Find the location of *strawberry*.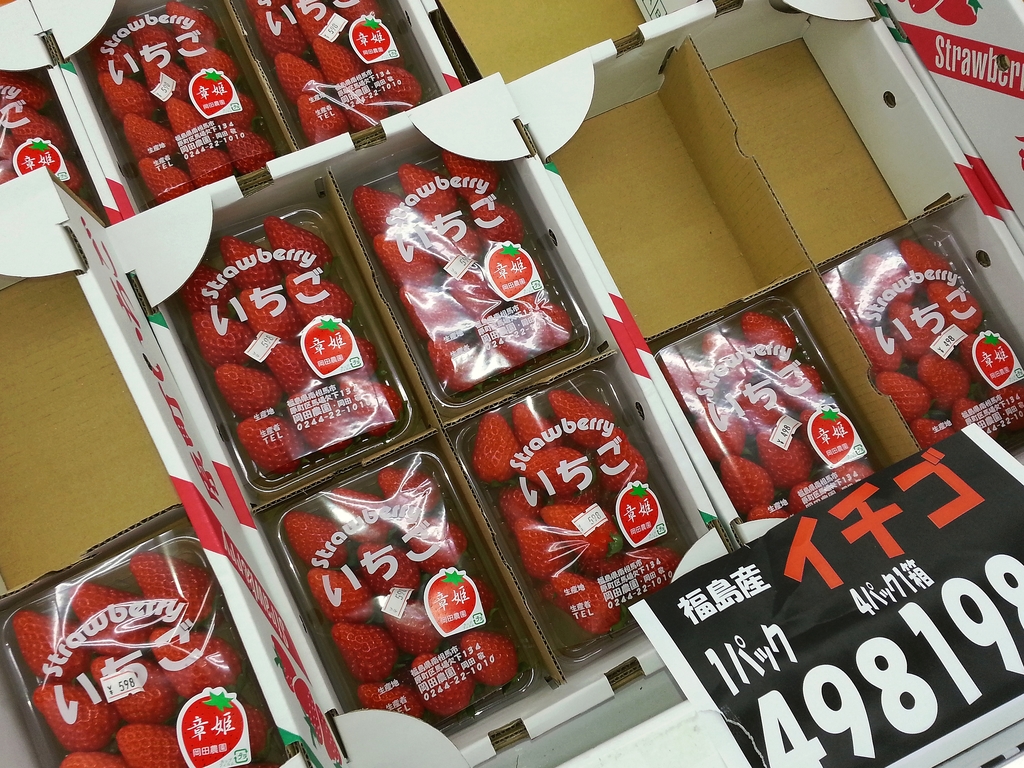
Location: box(969, 332, 1015, 386).
